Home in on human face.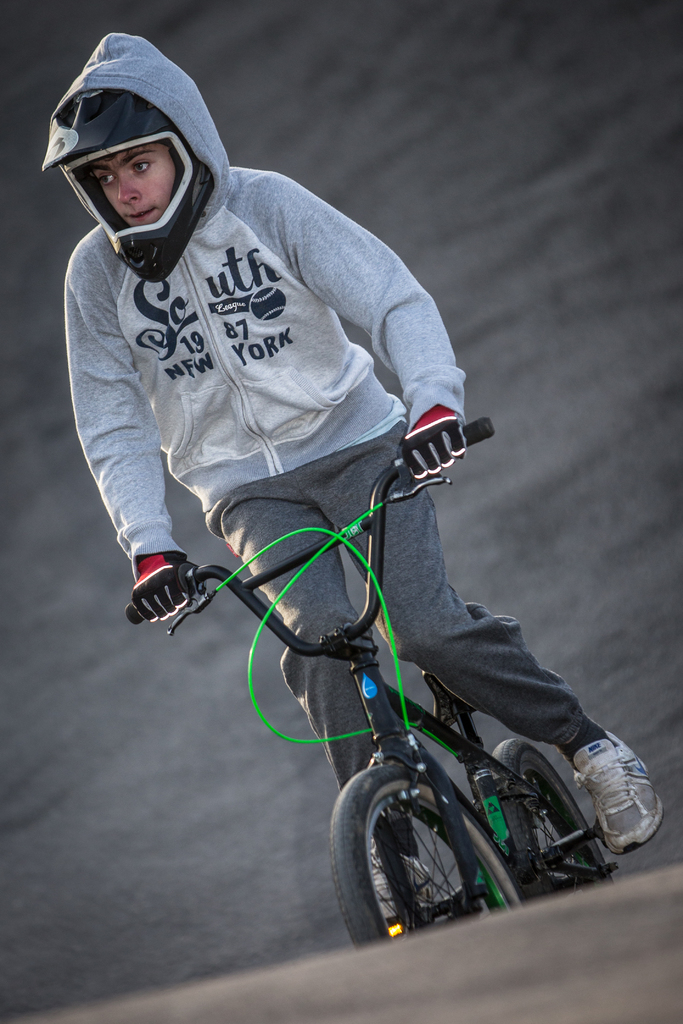
Homed in at bbox(86, 143, 171, 225).
